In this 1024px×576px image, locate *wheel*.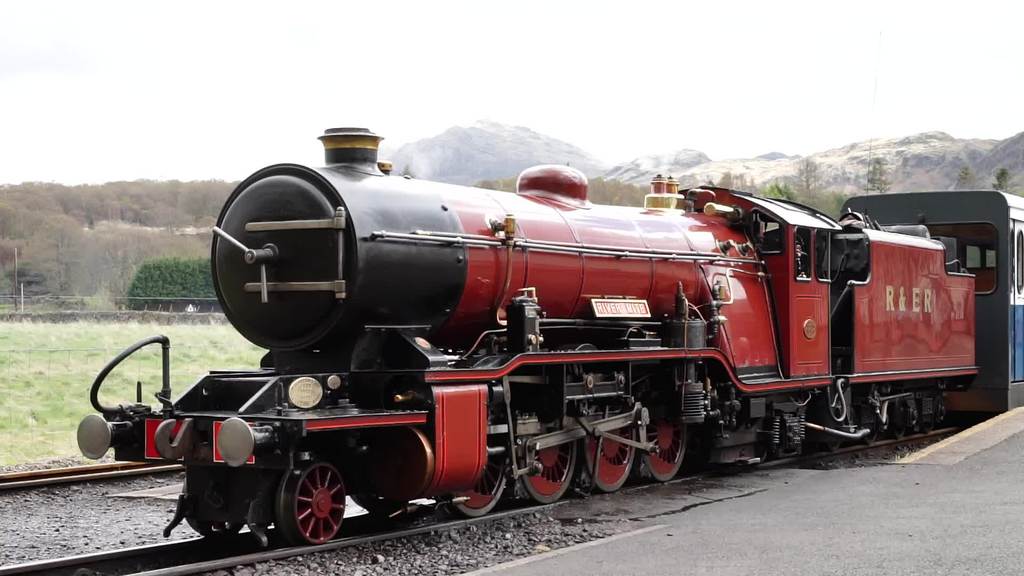
Bounding box: [x1=441, y1=440, x2=525, y2=516].
